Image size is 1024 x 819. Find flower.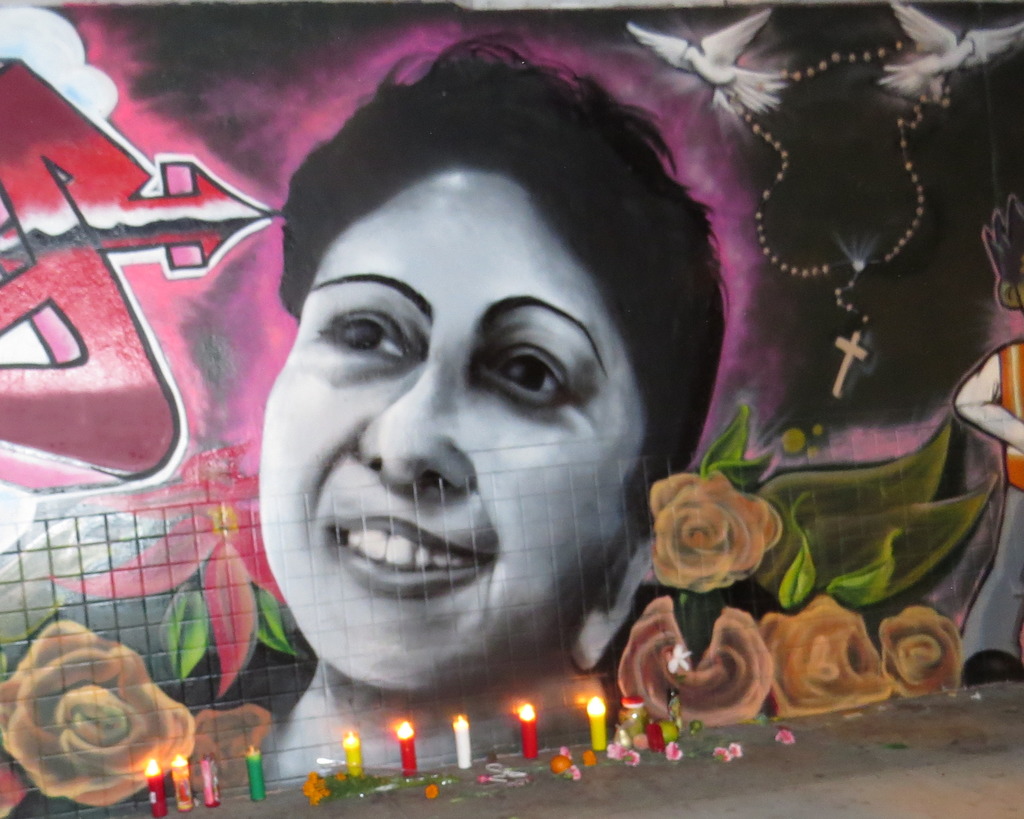
(x1=476, y1=772, x2=490, y2=781).
